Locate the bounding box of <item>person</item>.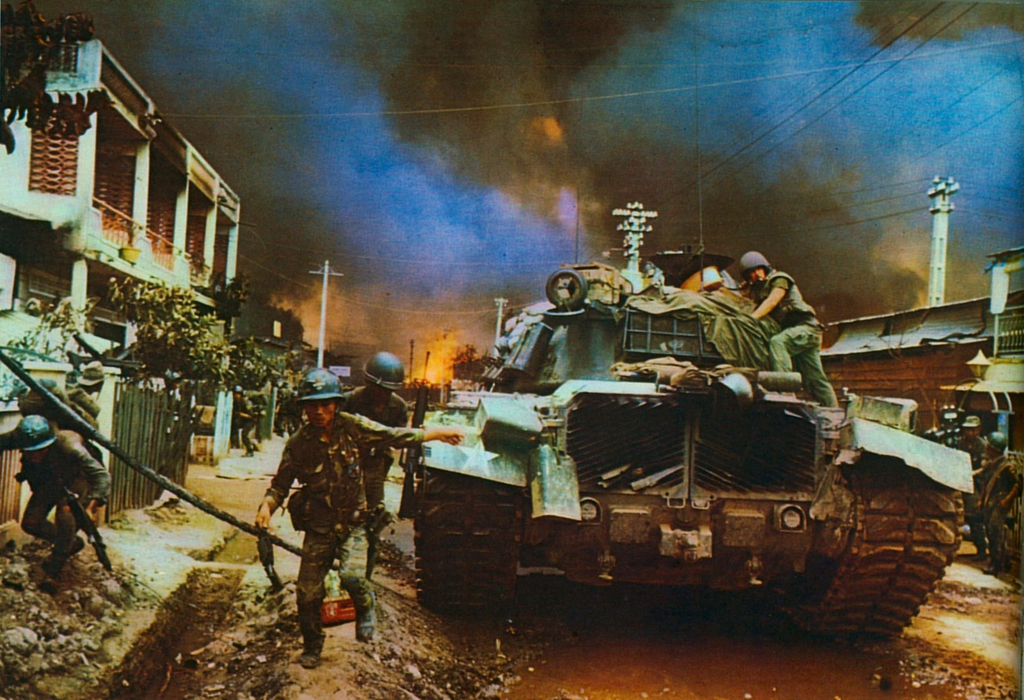
Bounding box: bbox(57, 359, 110, 539).
